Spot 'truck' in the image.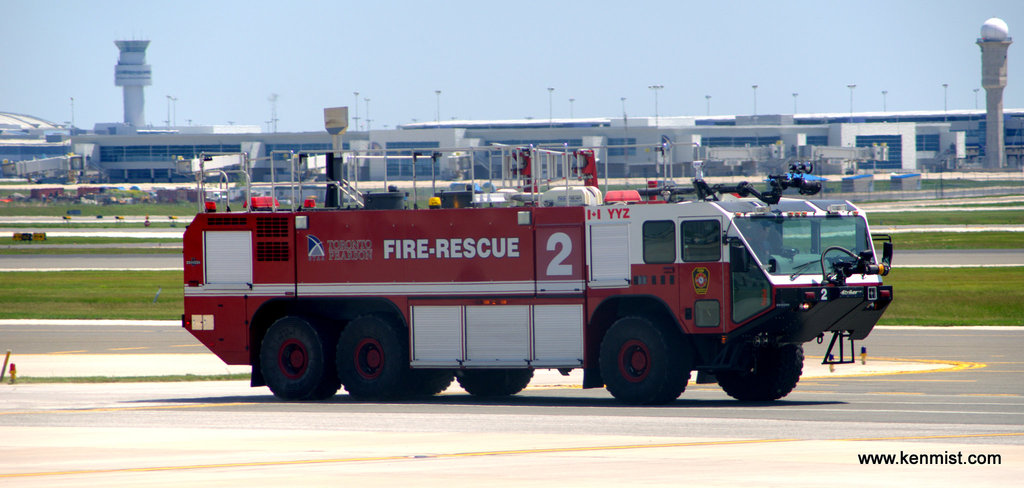
'truck' found at 180:134:897:408.
